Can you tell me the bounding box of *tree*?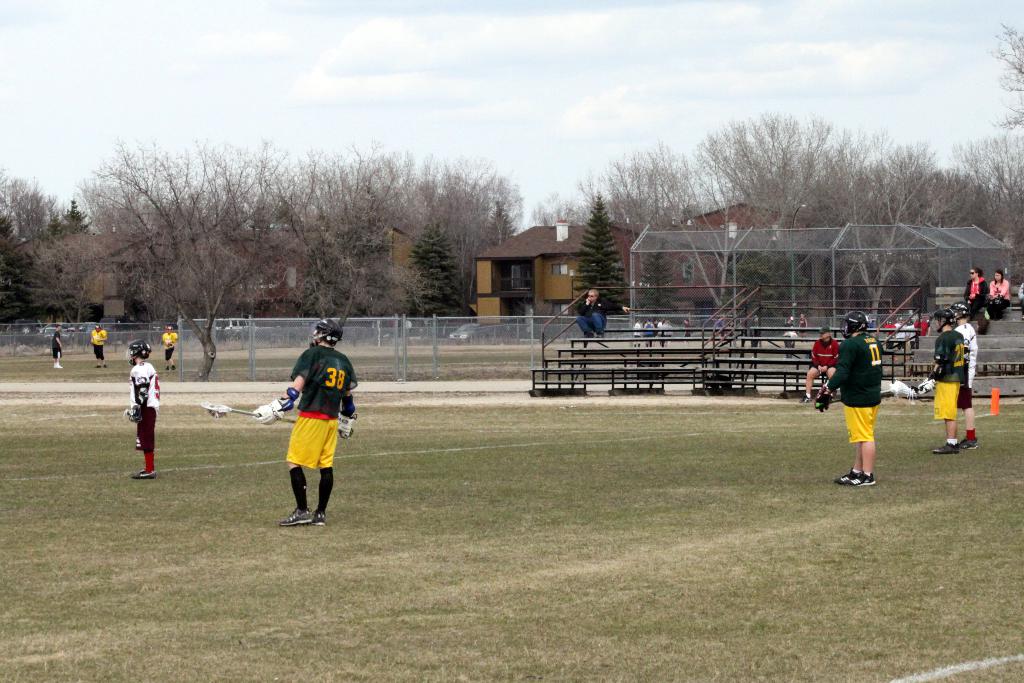
select_region(570, 194, 621, 324).
